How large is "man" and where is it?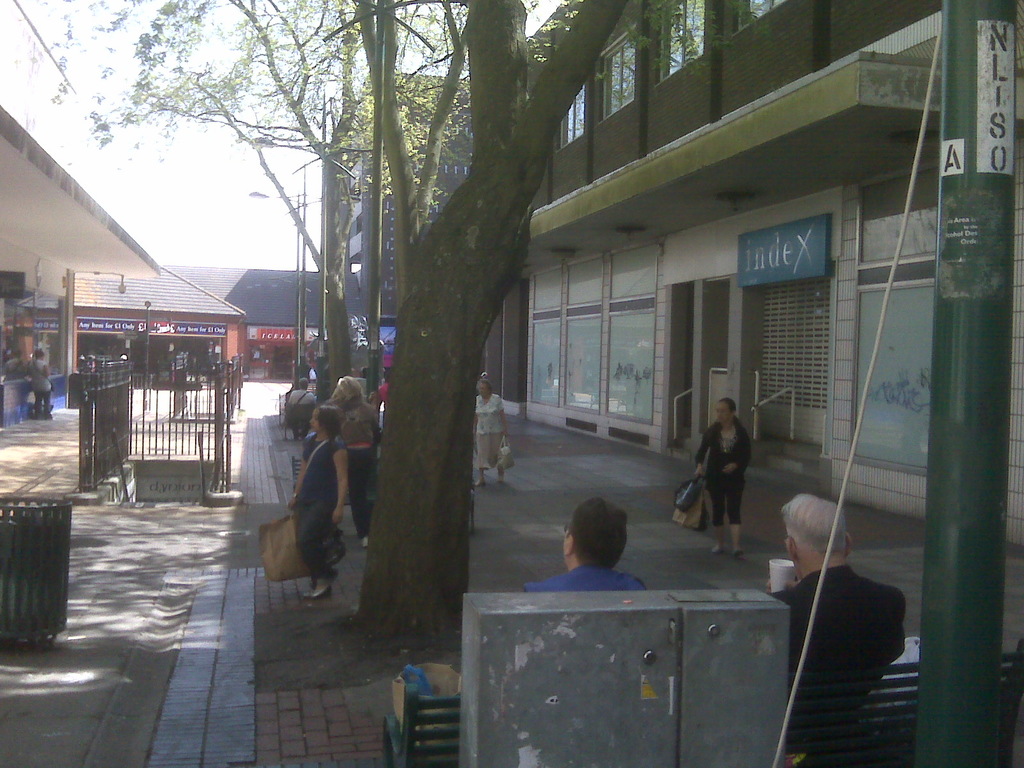
Bounding box: (left=770, top=492, right=905, bottom=766).
